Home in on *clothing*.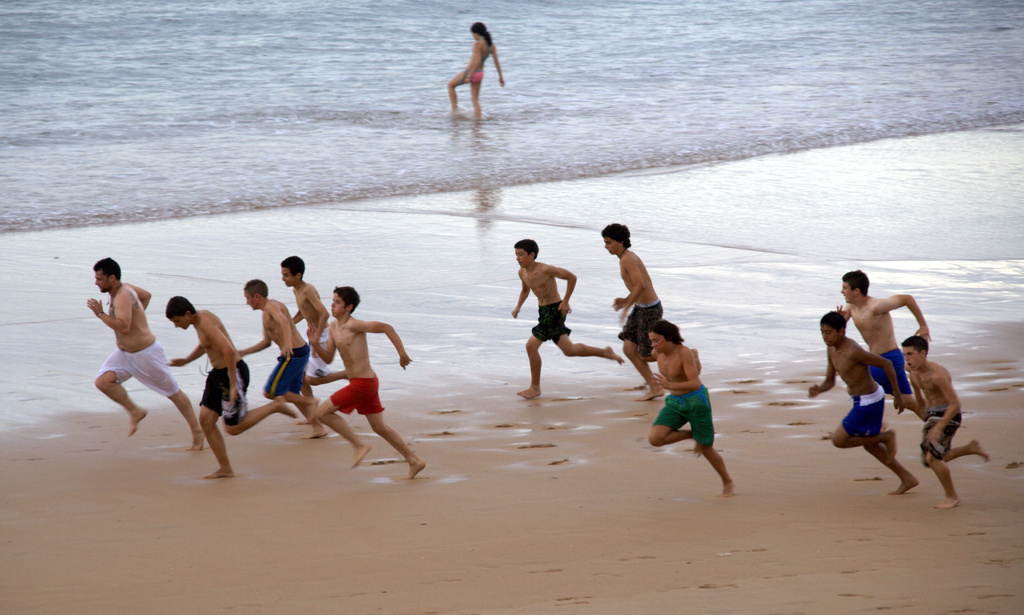
Homed in at 838 381 883 435.
